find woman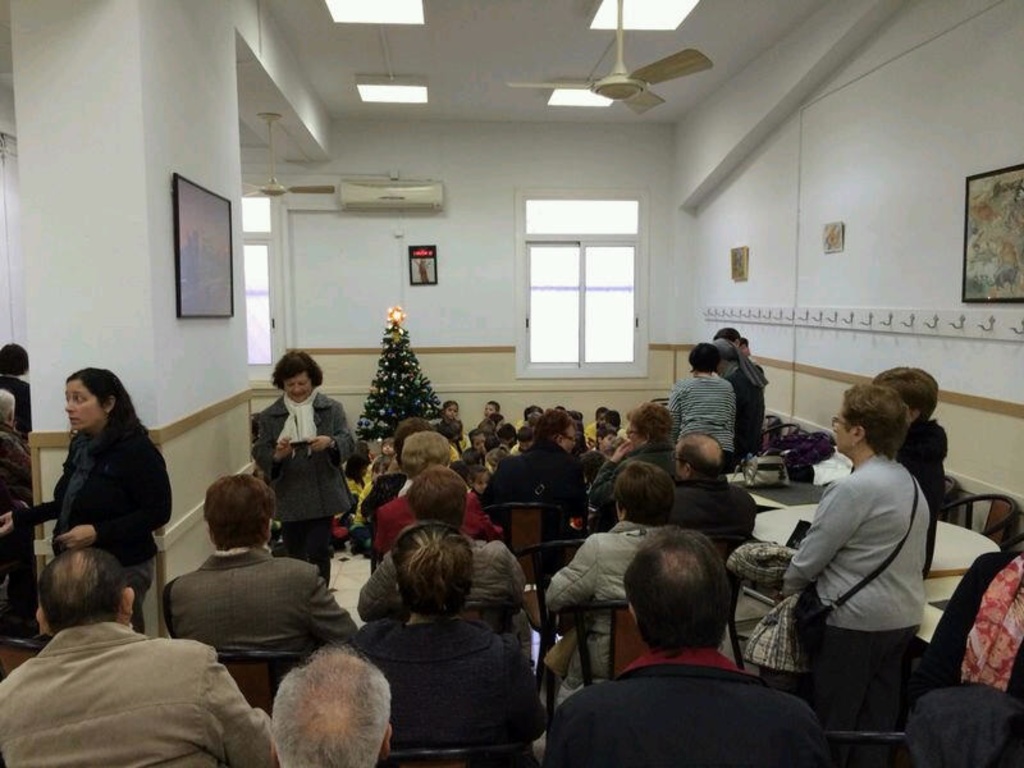
[663,339,739,470]
